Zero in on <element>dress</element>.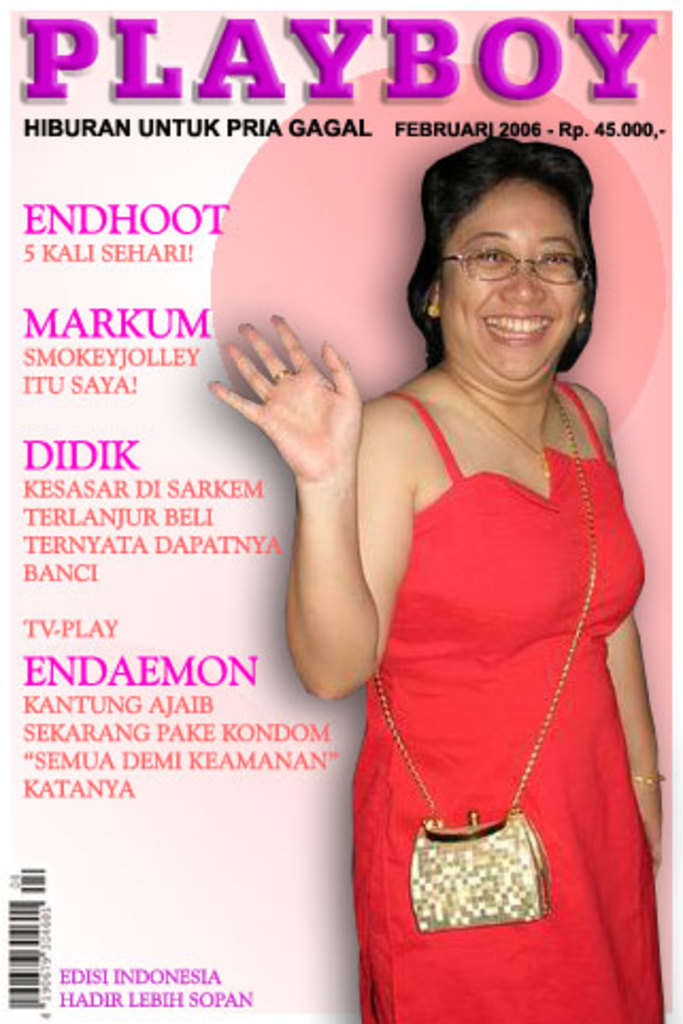
Zeroed in: (x1=357, y1=381, x2=664, y2=1022).
